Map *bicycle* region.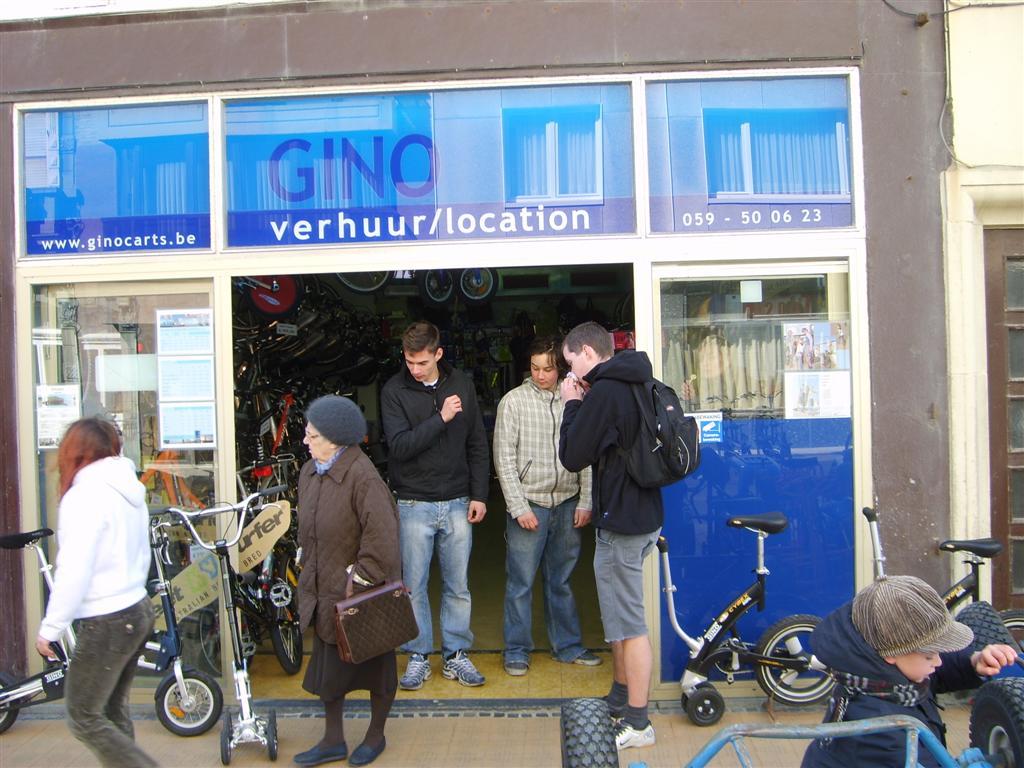
Mapped to 623,668,1023,767.
